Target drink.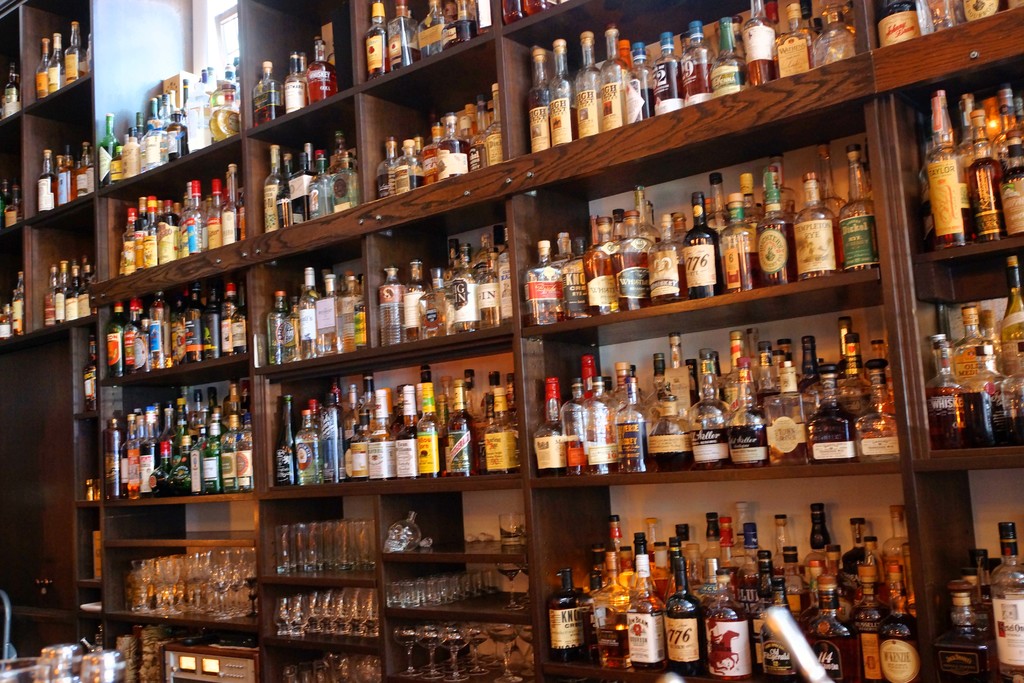
Target region: BBox(375, 282, 404, 343).
